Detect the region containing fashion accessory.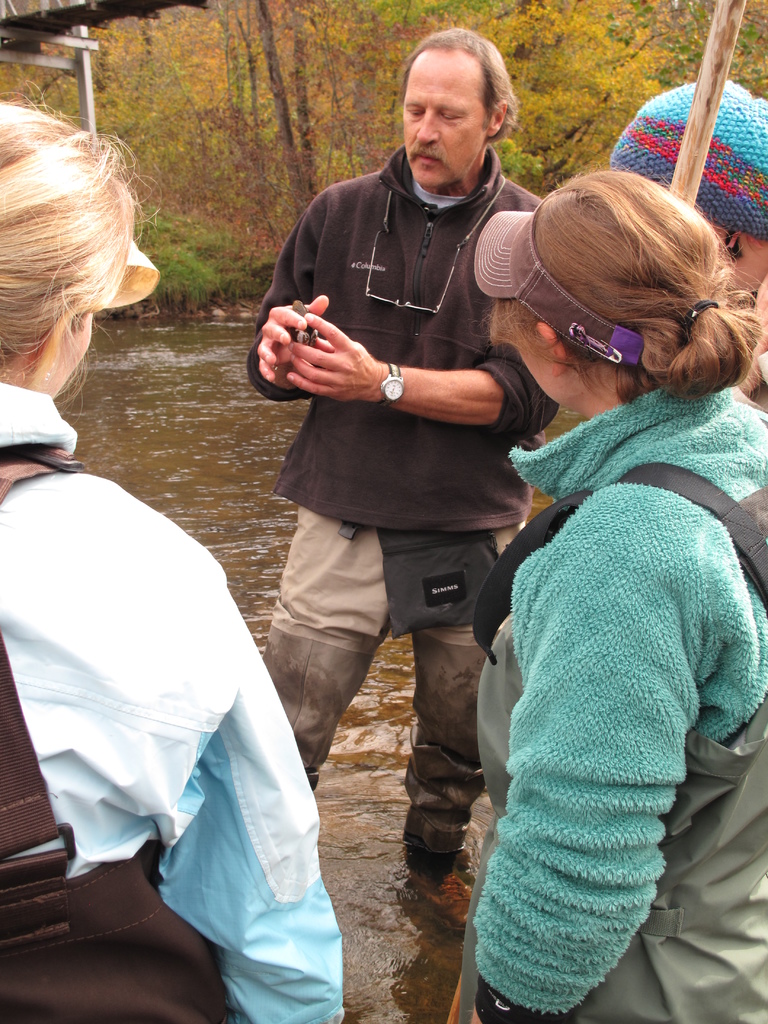
471/980/574/1023.
